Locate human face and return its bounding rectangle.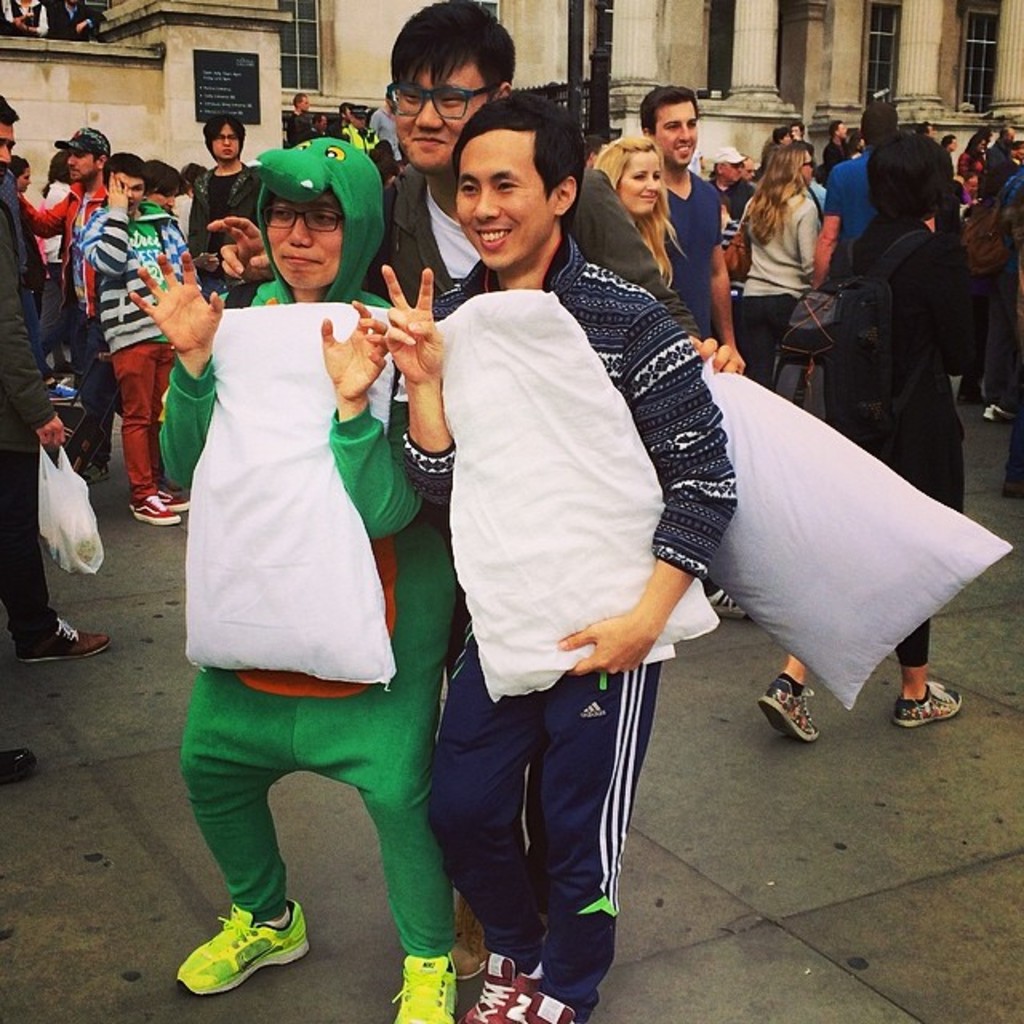
pyautogui.locateOnScreen(150, 184, 179, 210).
